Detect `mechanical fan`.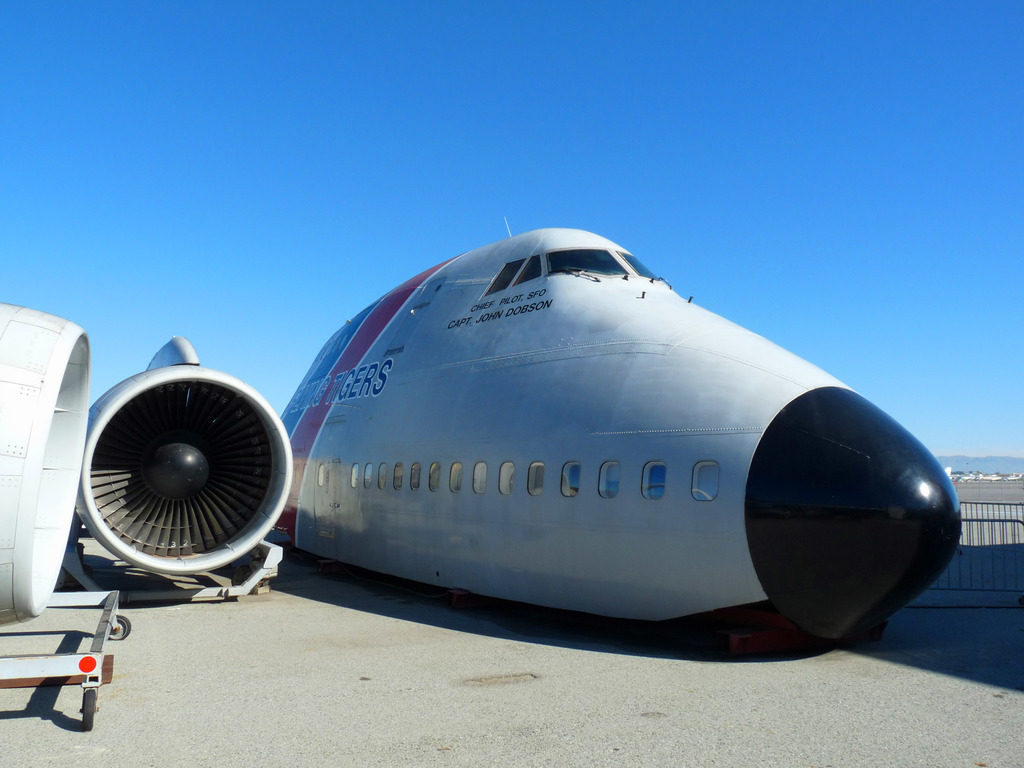
Detected at {"left": 88, "top": 379, "right": 283, "bottom": 563}.
